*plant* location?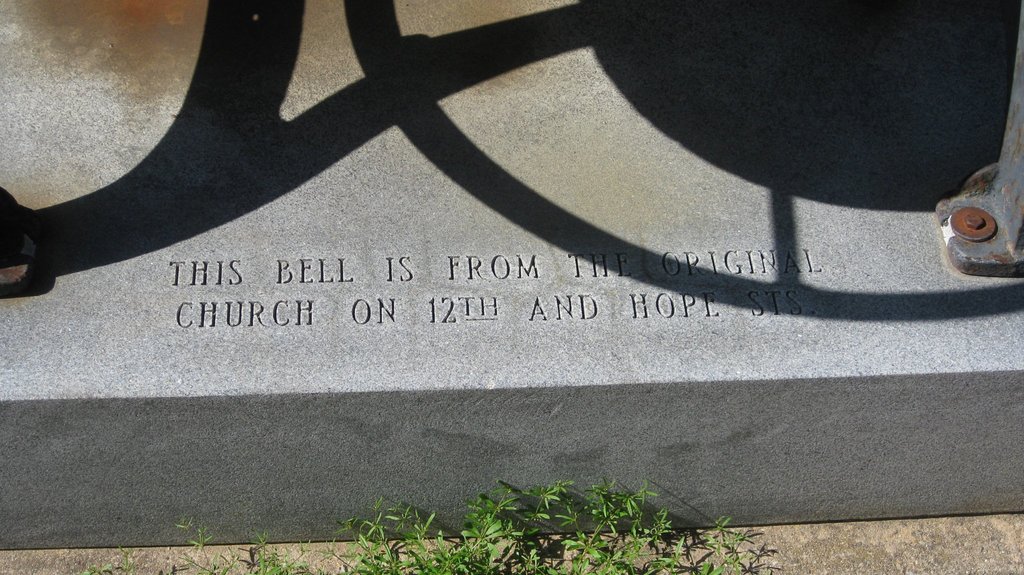
bbox=[175, 517, 243, 574]
